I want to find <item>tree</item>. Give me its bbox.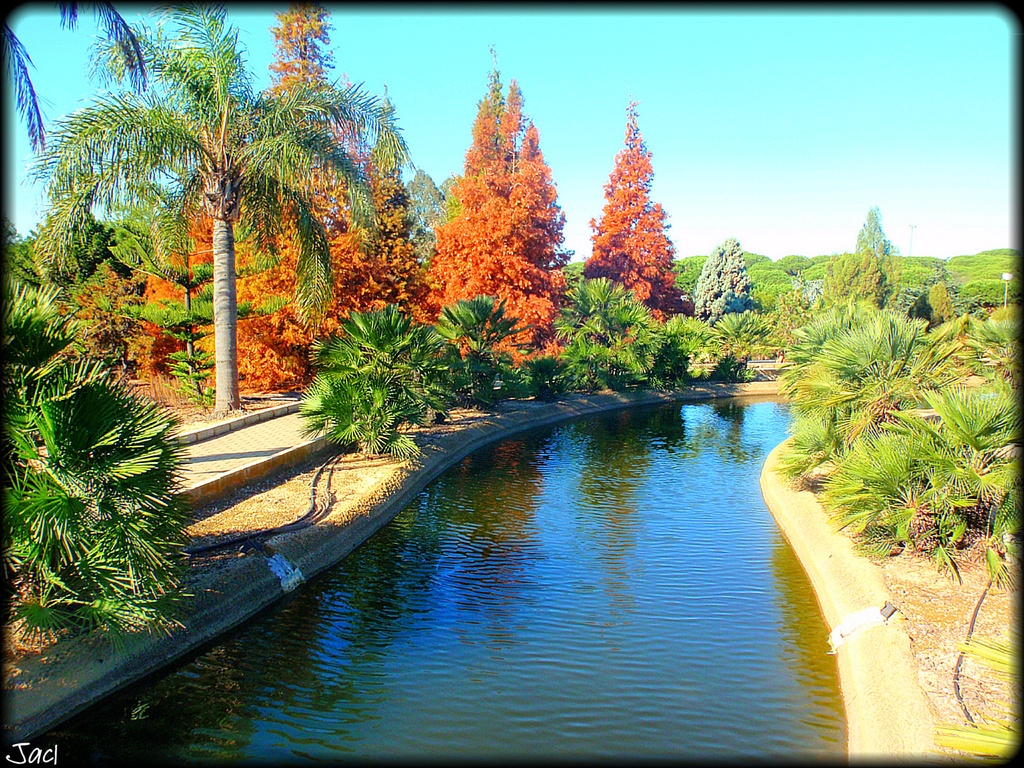
rect(427, 58, 572, 379).
